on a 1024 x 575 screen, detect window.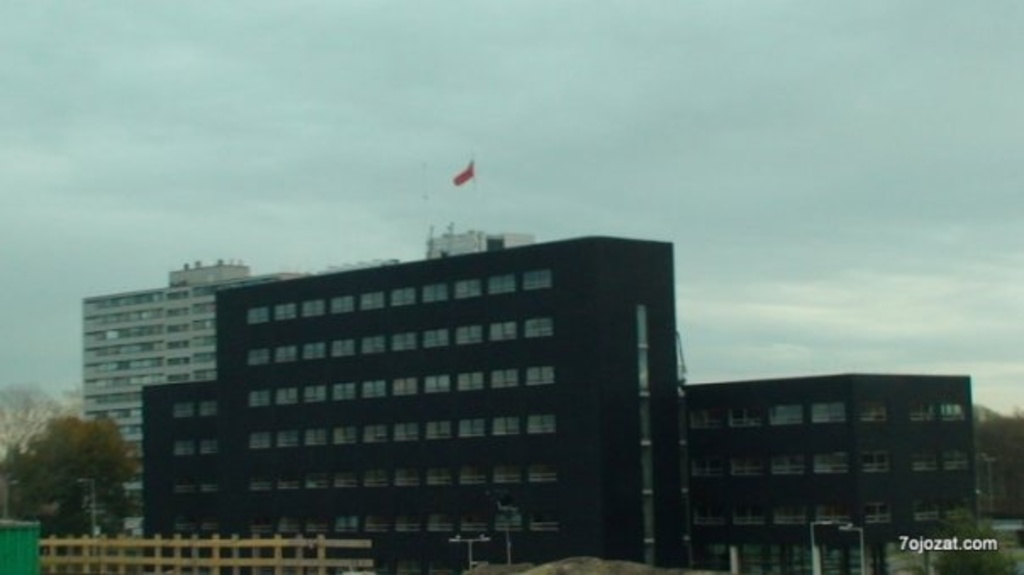
BBox(246, 348, 268, 365).
